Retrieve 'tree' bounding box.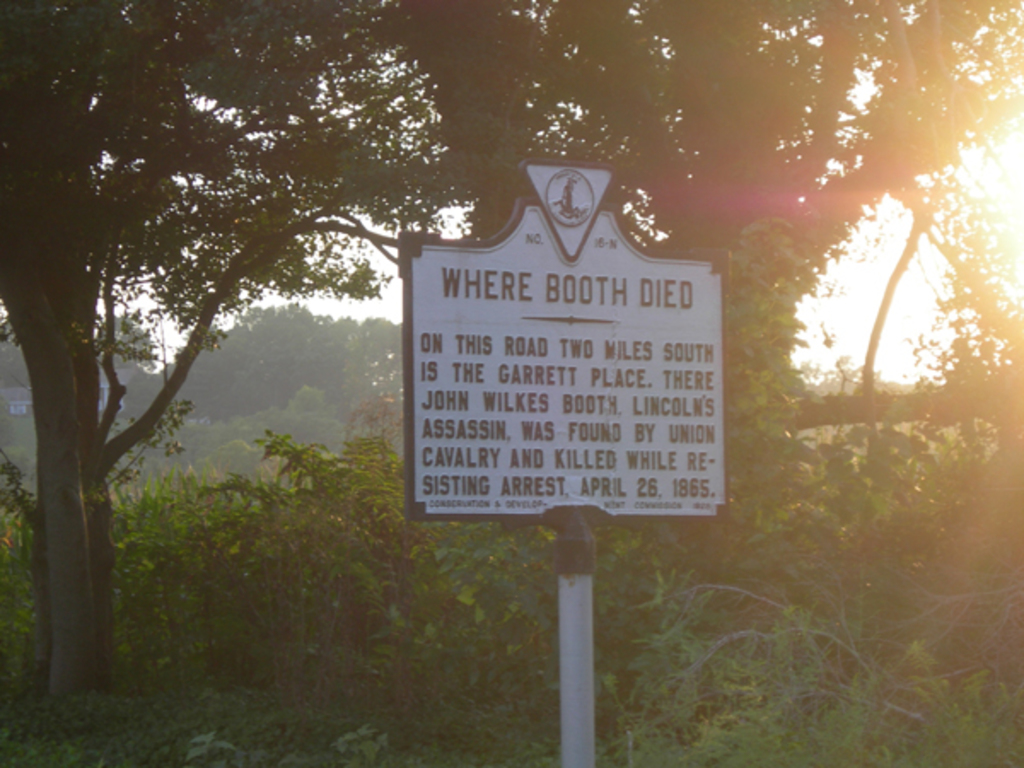
Bounding box: 394:0:1022:623.
